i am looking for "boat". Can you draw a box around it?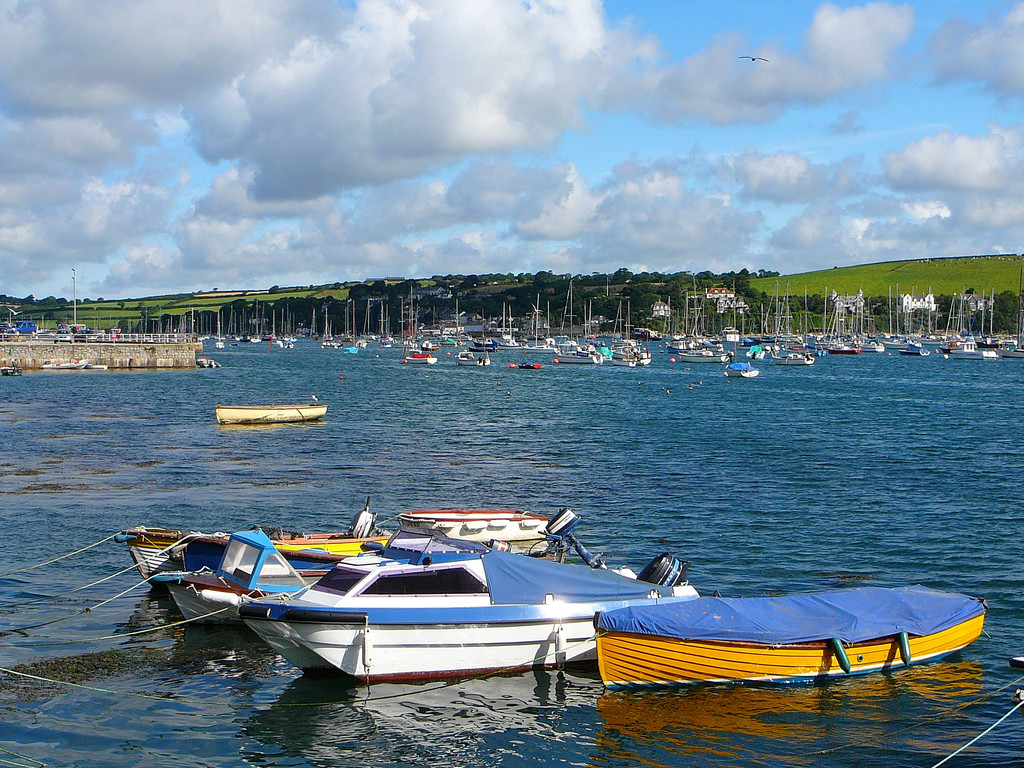
Sure, the bounding box is x1=150 y1=541 x2=564 y2=628.
